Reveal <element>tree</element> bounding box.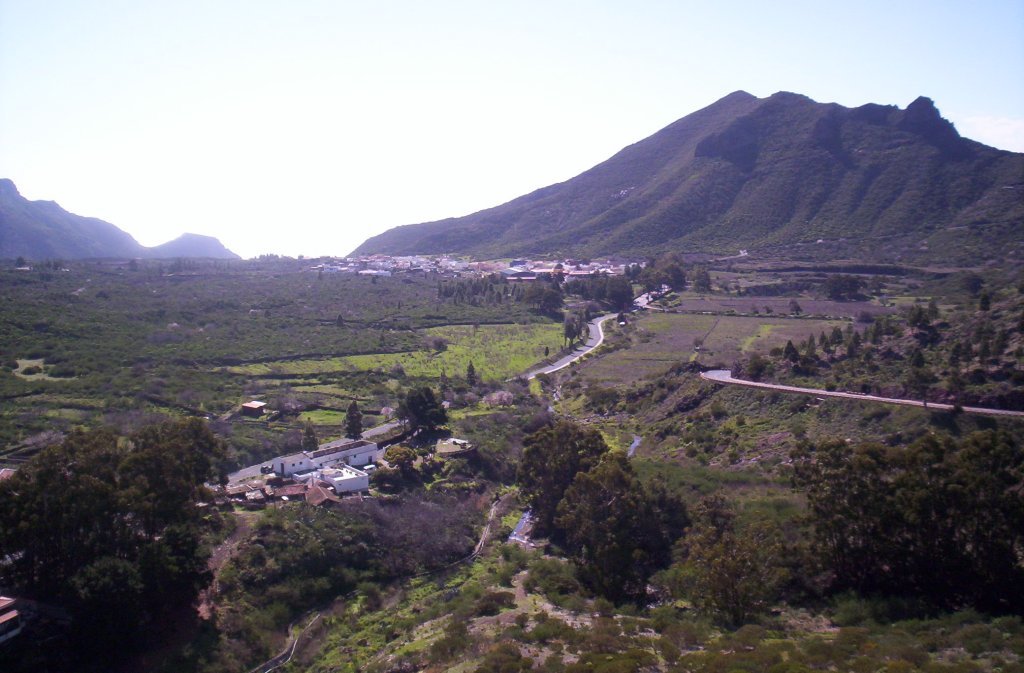
Revealed: region(396, 384, 443, 452).
